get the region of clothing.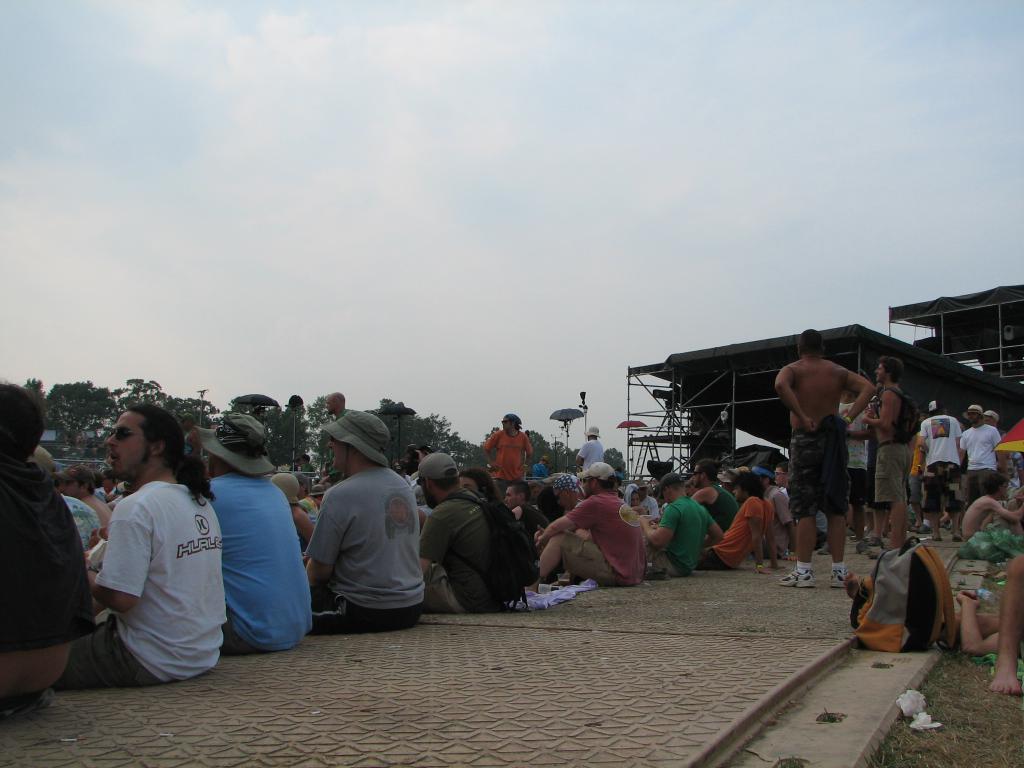
[708,484,737,523].
